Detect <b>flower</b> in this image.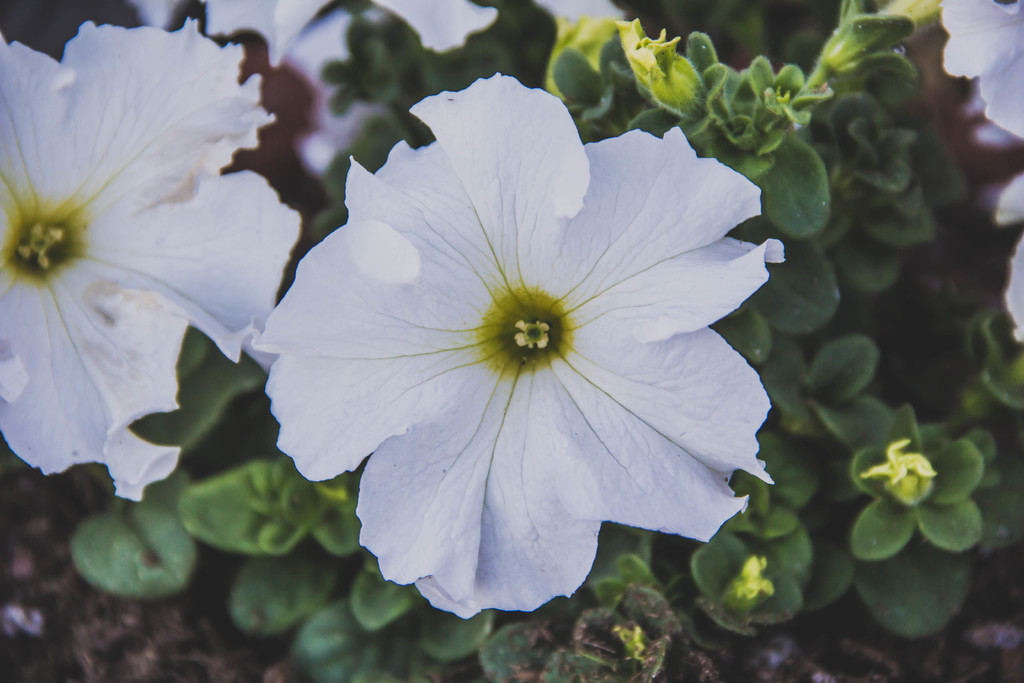
Detection: [left=929, top=0, right=1023, bottom=147].
